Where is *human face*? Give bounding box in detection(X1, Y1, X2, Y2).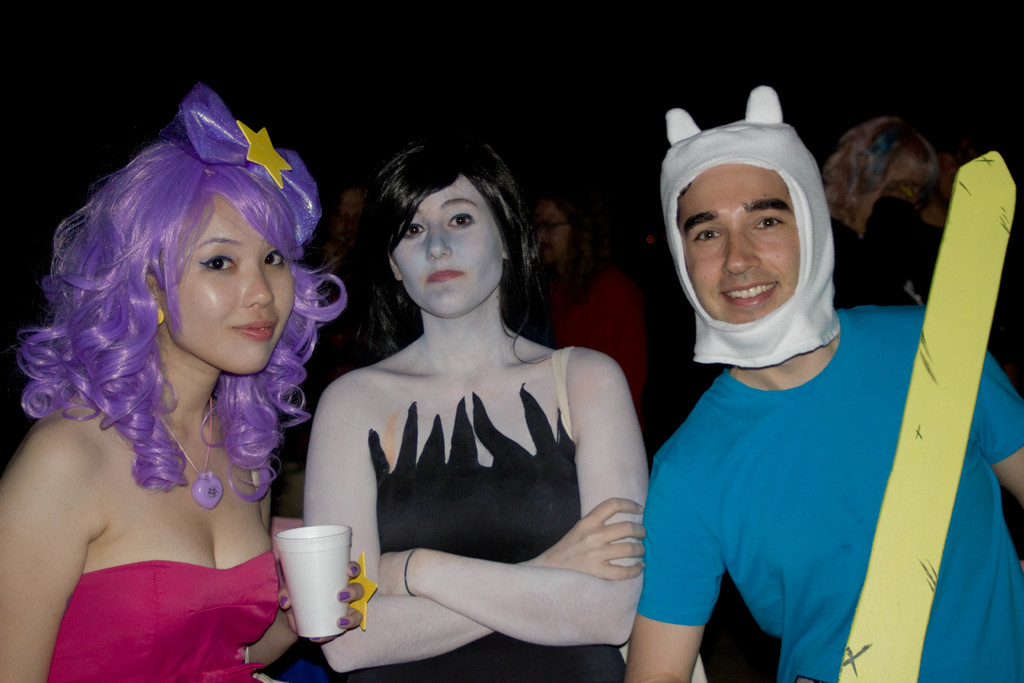
detection(535, 199, 570, 259).
